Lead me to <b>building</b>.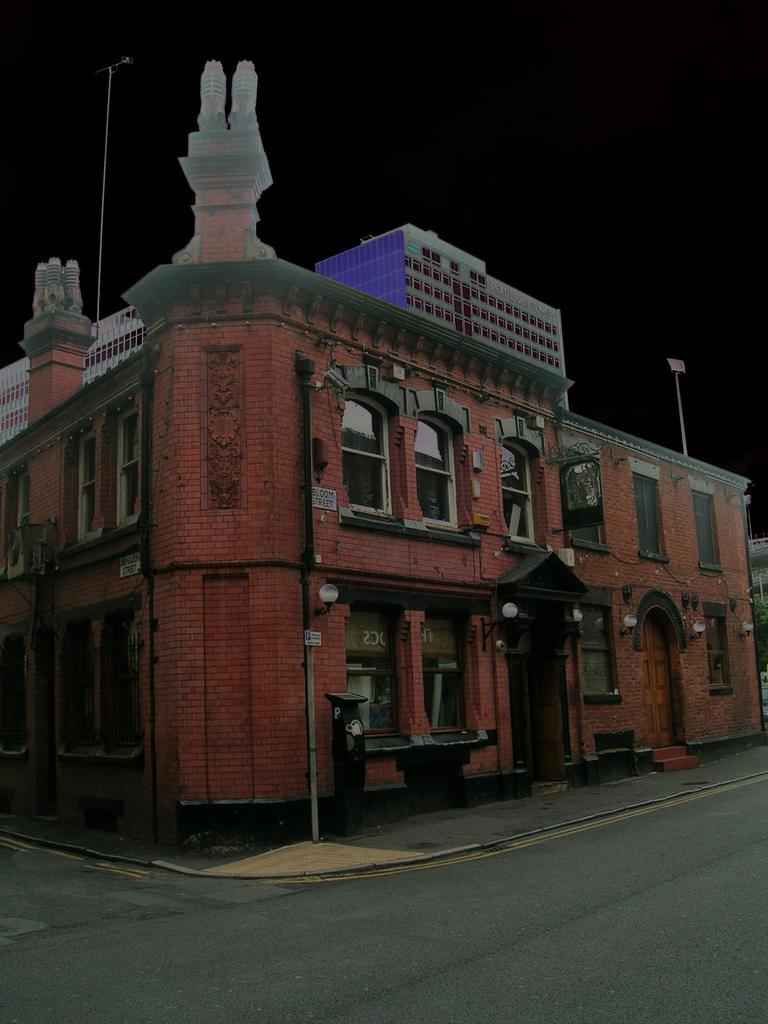
Lead to left=315, top=220, right=572, bottom=410.
